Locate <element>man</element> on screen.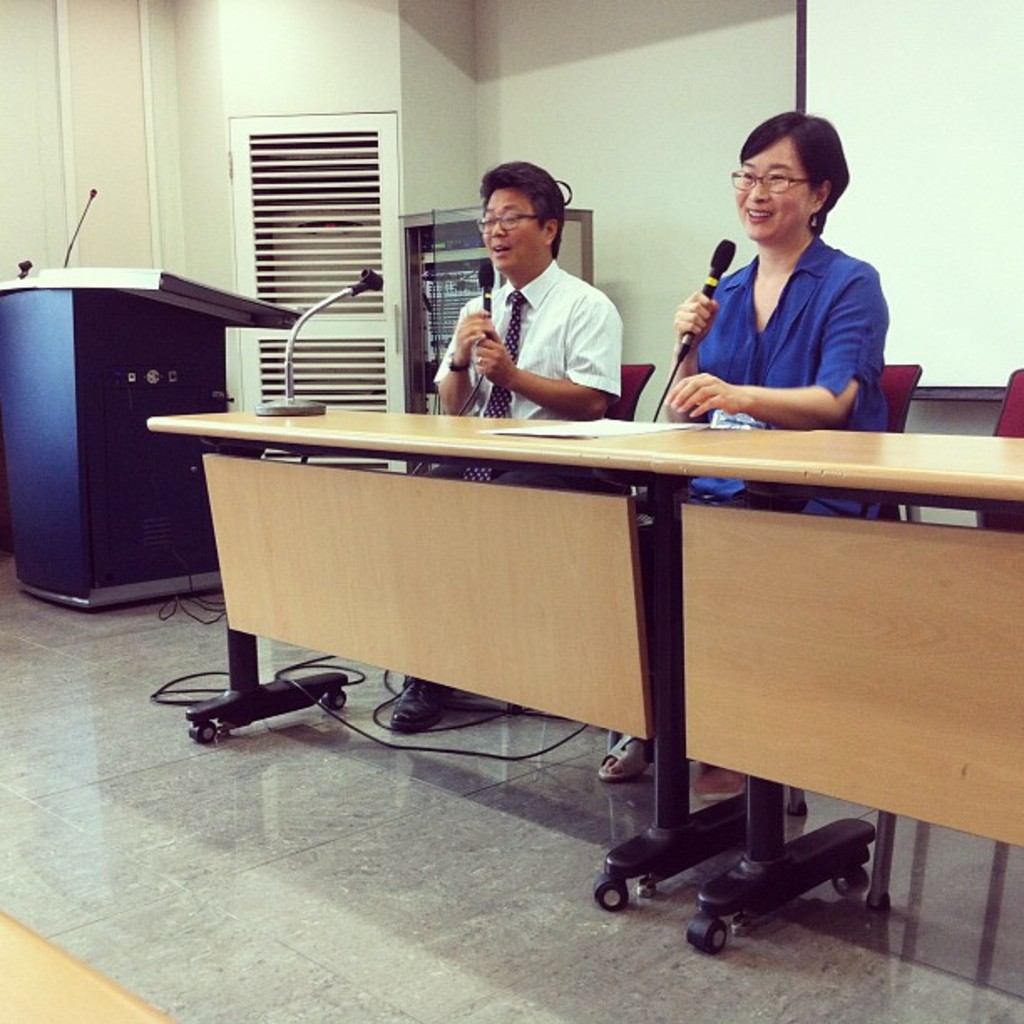
On screen at select_region(435, 169, 653, 418).
